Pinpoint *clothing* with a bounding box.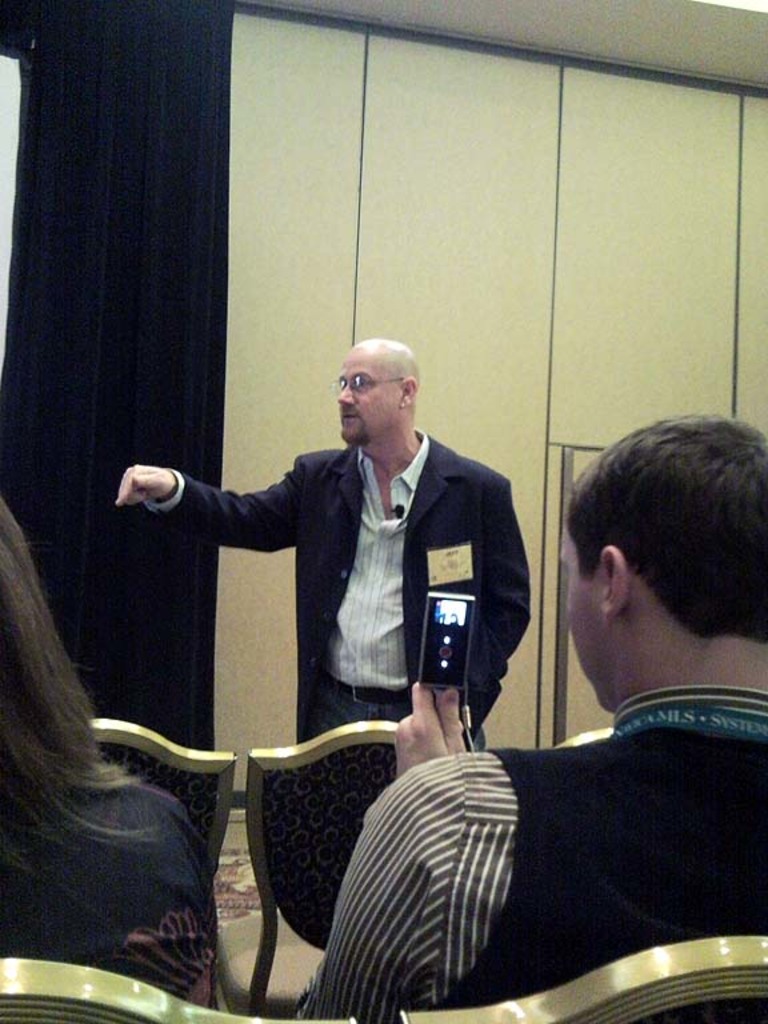
x1=0, y1=792, x2=216, y2=979.
